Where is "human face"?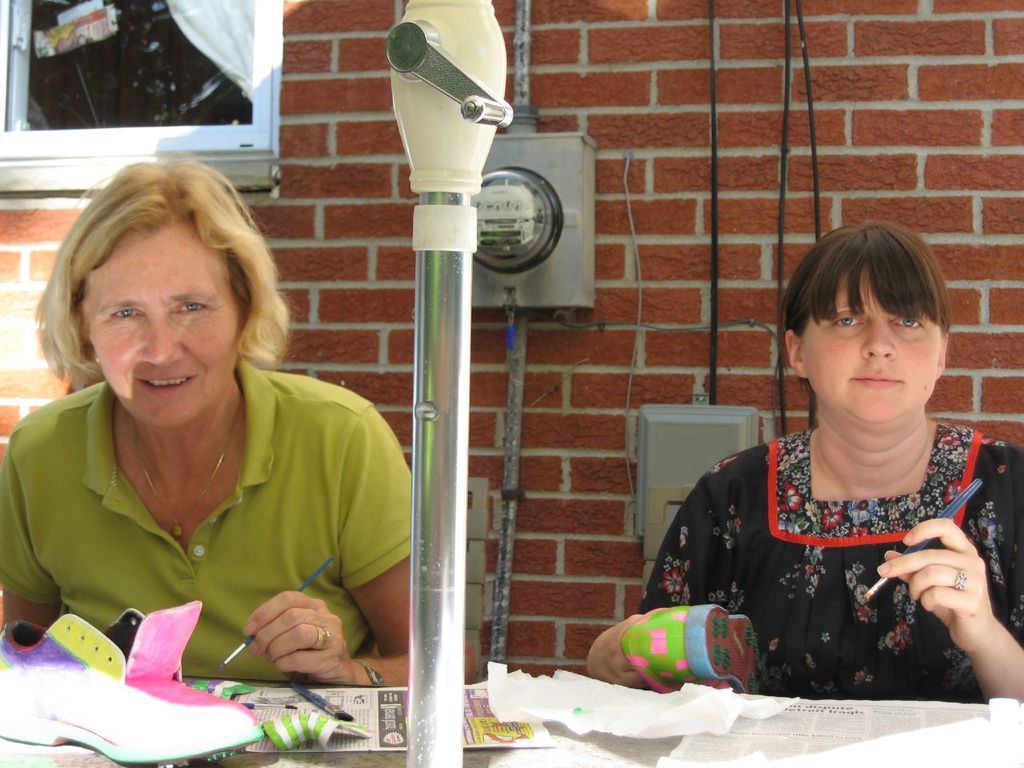
[87,226,246,422].
